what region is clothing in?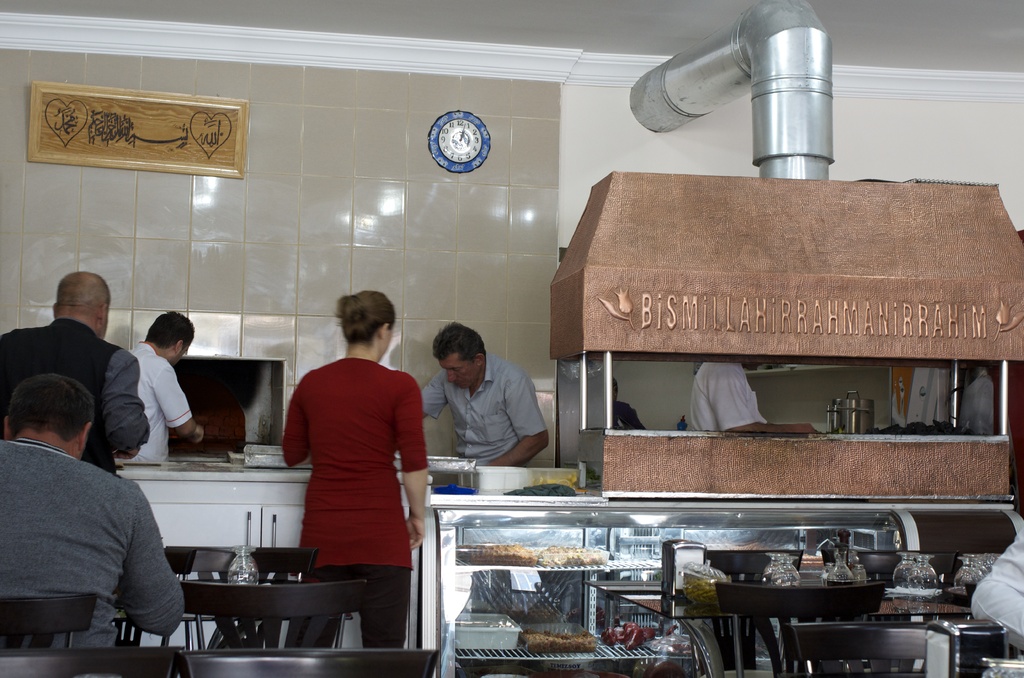
967, 521, 1023, 669.
